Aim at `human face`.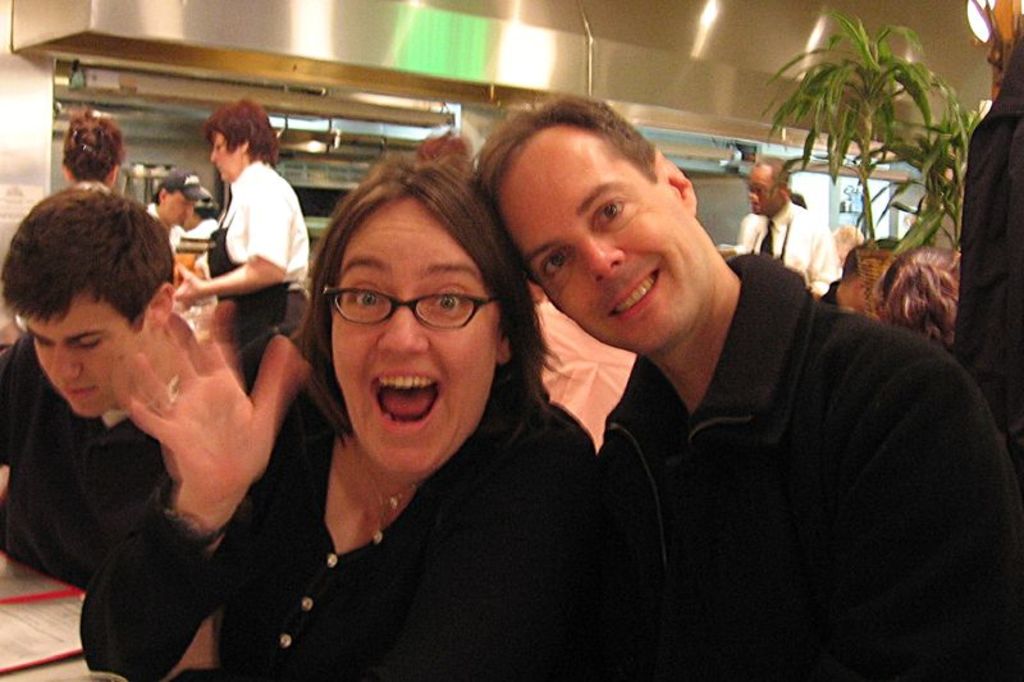
Aimed at bbox=(22, 289, 151, 416).
